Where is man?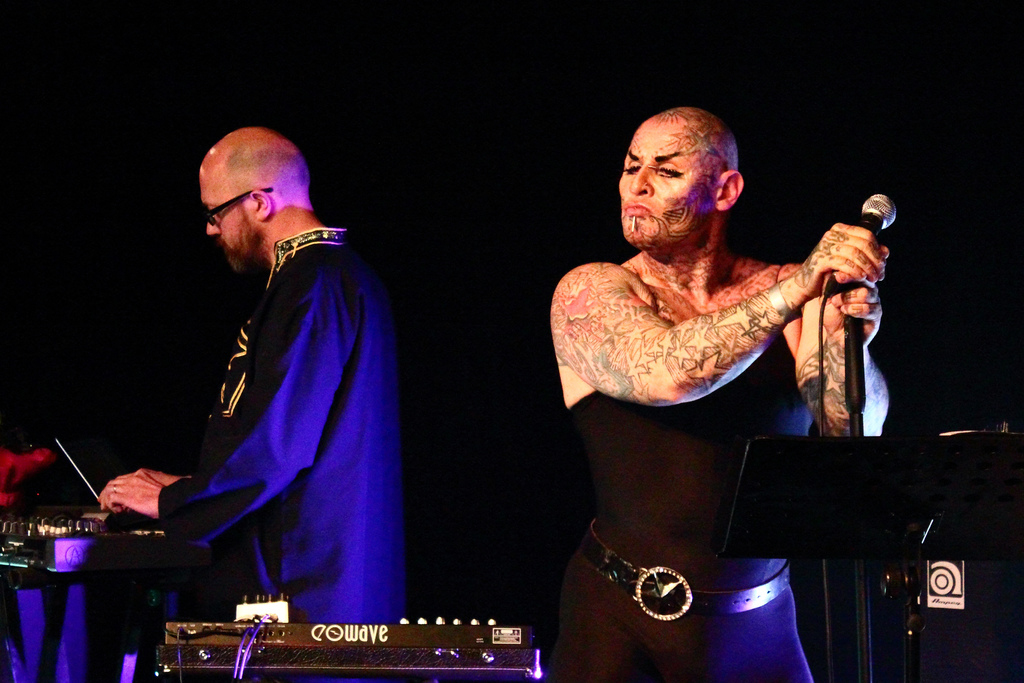
locate(544, 103, 892, 682).
